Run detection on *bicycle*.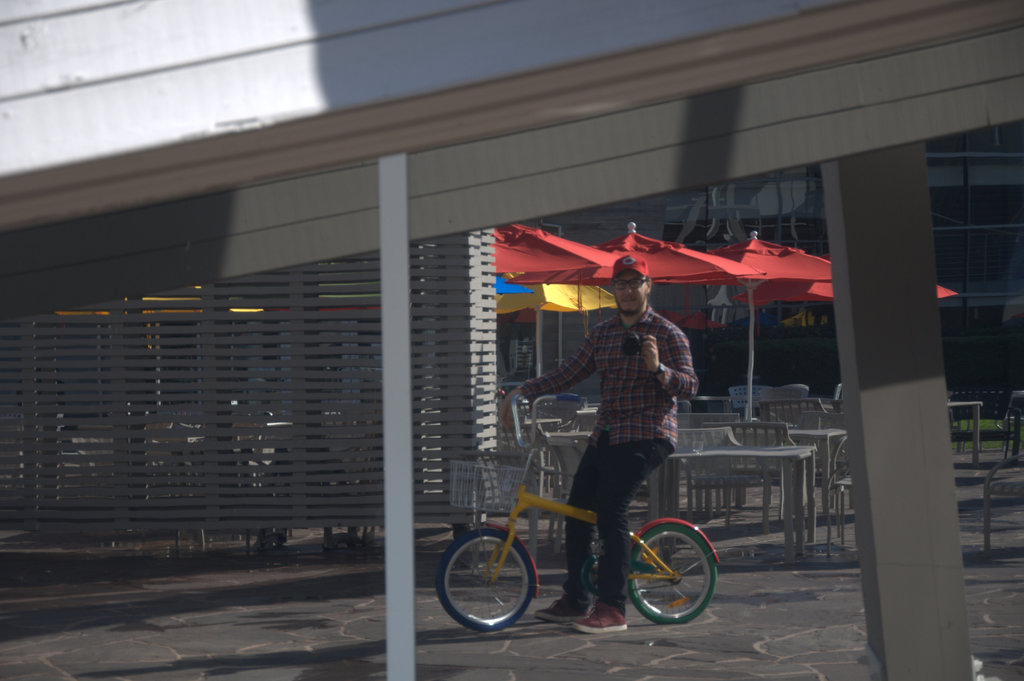
Result: x1=449 y1=417 x2=730 y2=644.
